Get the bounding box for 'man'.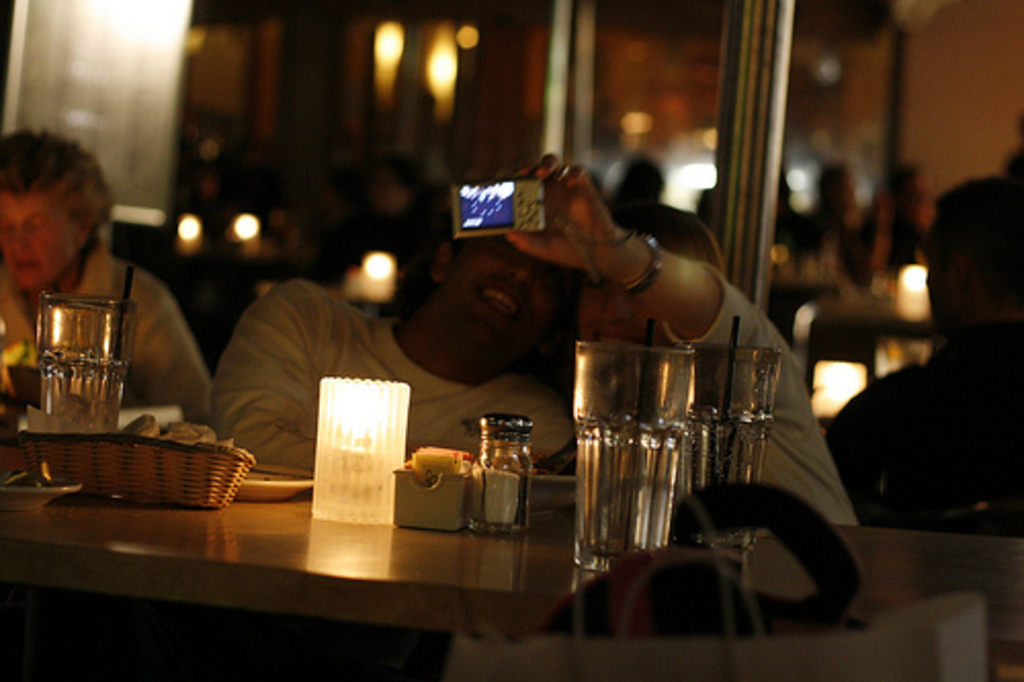
detection(201, 221, 582, 487).
